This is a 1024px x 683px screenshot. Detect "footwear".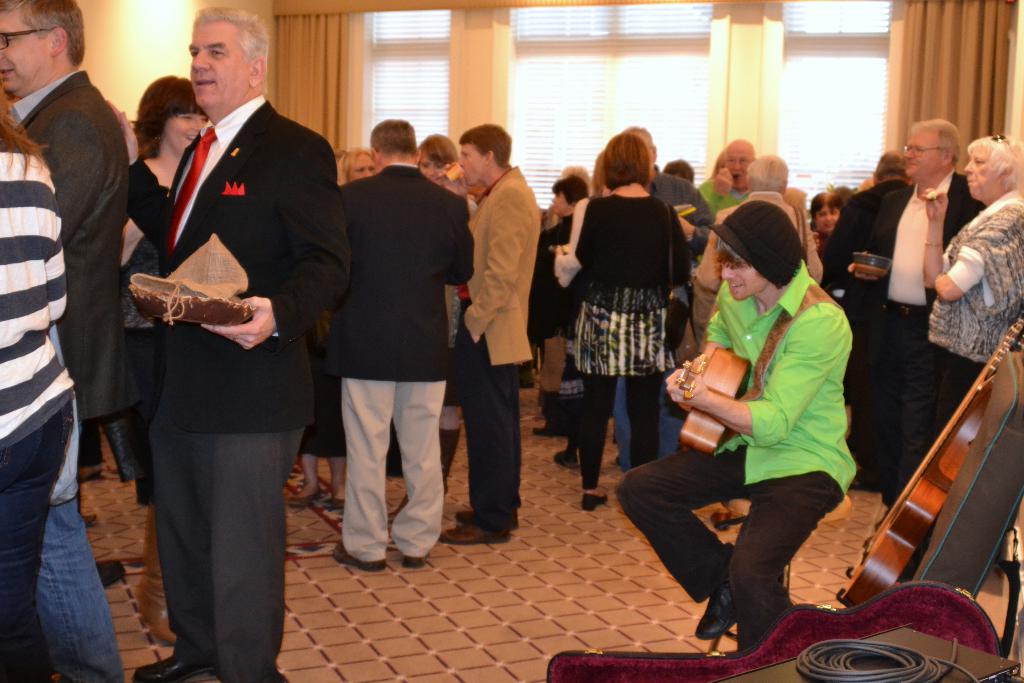
bbox=(132, 642, 207, 682).
